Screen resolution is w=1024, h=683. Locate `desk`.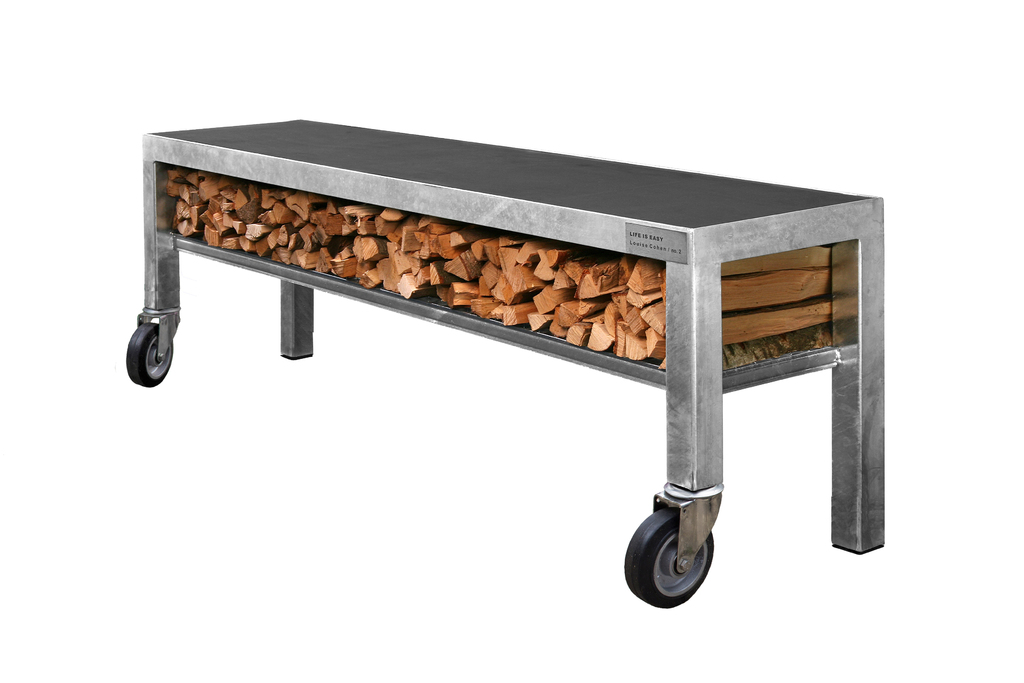
127,119,876,607.
